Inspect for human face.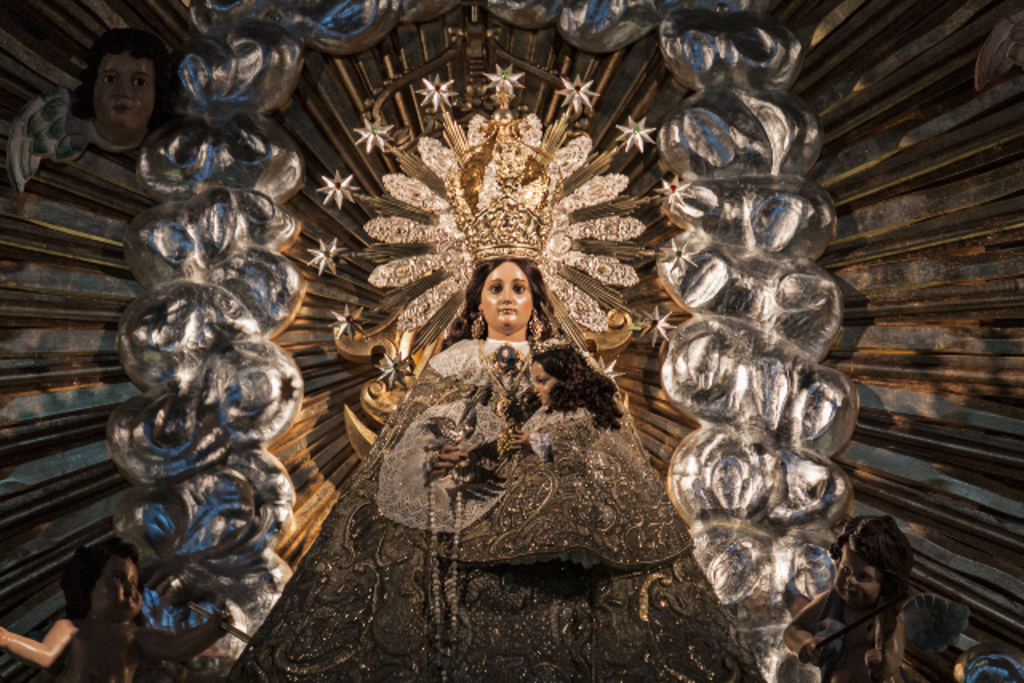
Inspection: BBox(96, 53, 154, 138).
